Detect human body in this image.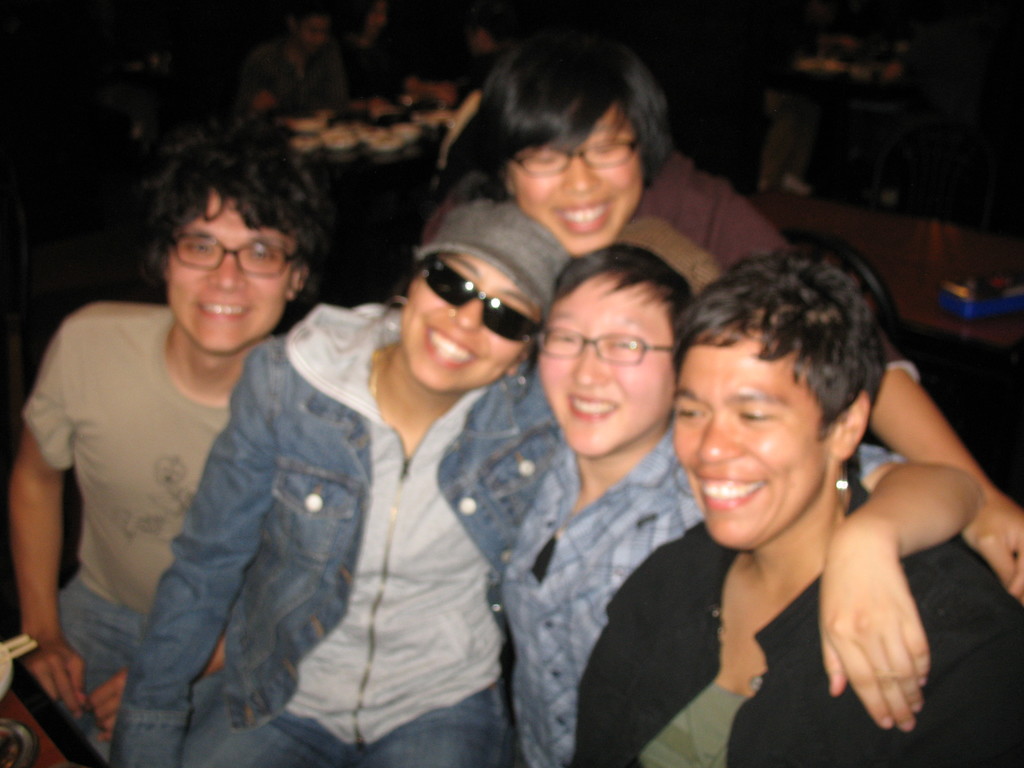
Detection: bbox=[12, 298, 305, 748].
